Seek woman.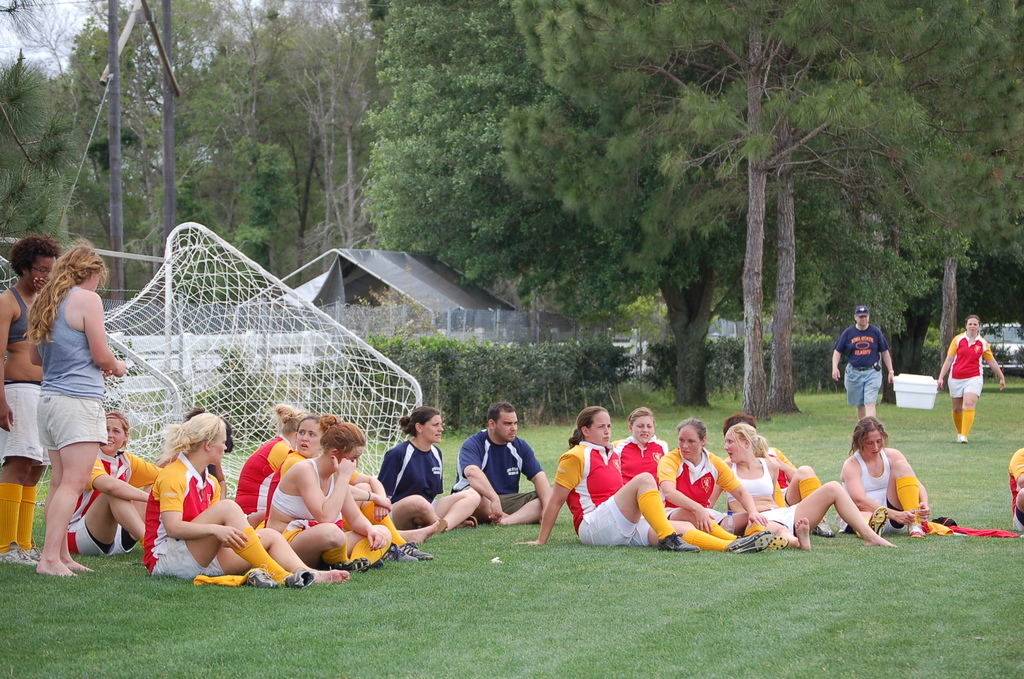
bbox(234, 403, 306, 519).
